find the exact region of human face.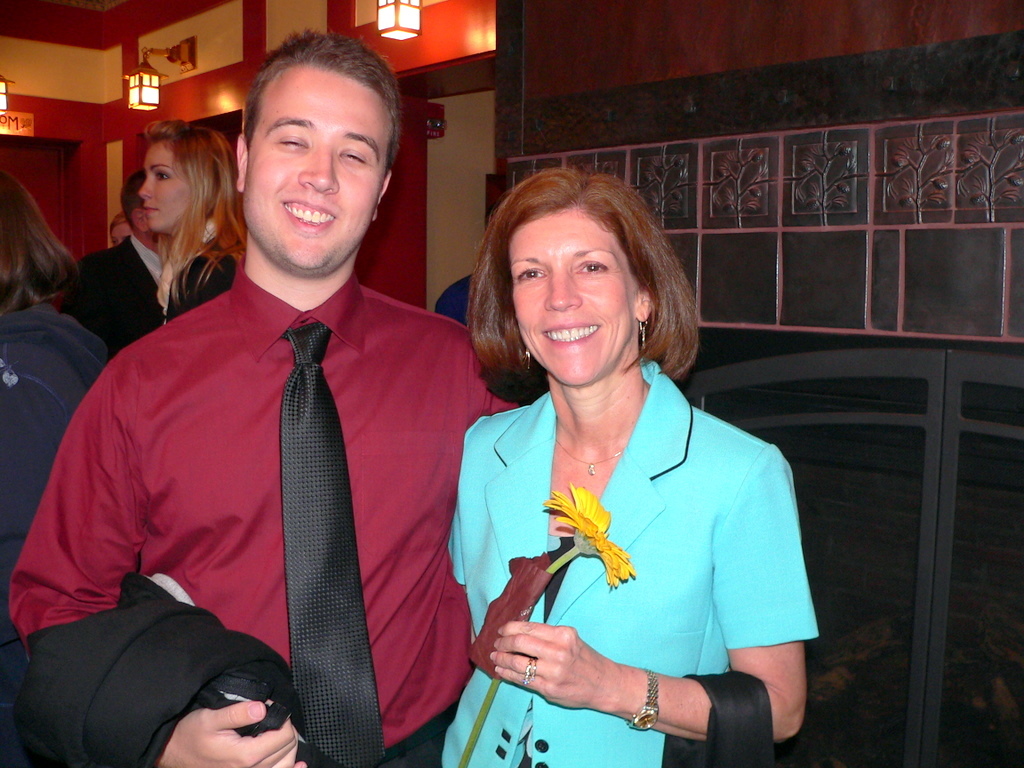
Exact region: 245,72,393,271.
